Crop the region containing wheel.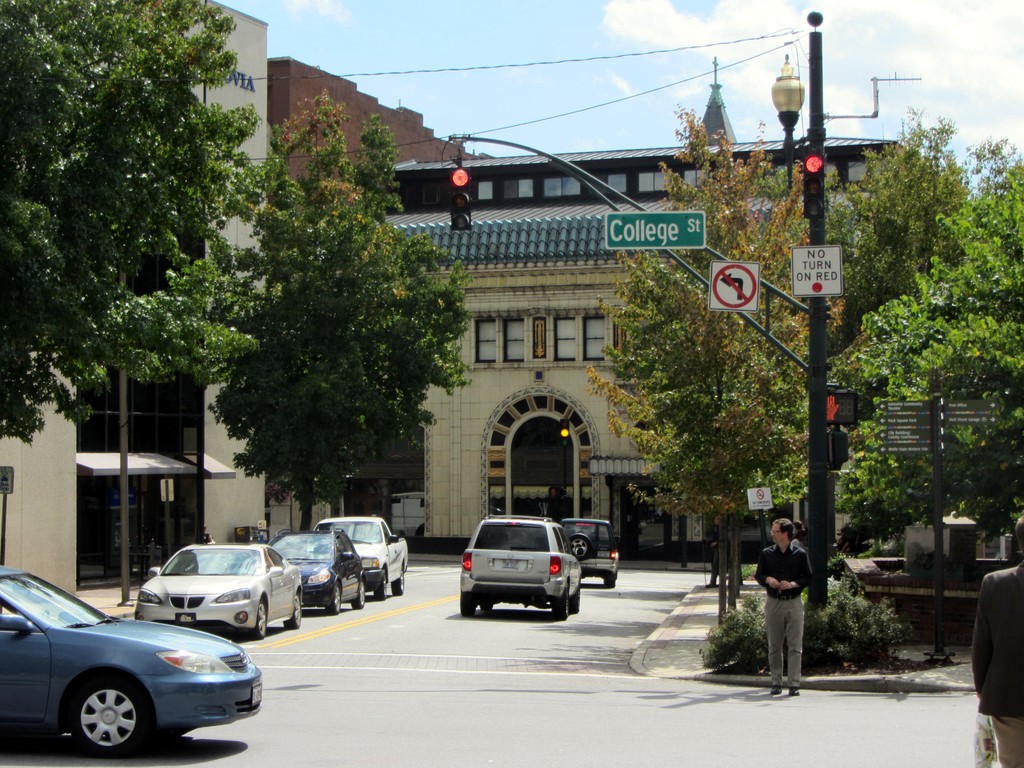
Crop region: <bbox>353, 582, 365, 609</bbox>.
